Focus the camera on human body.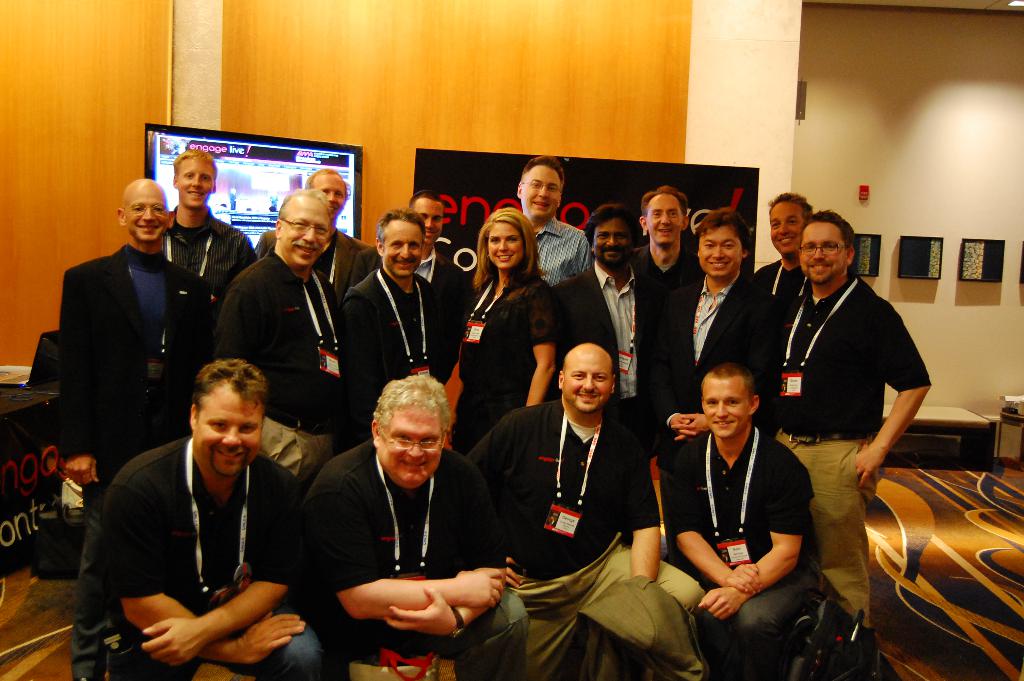
Focus region: detection(254, 168, 379, 300).
